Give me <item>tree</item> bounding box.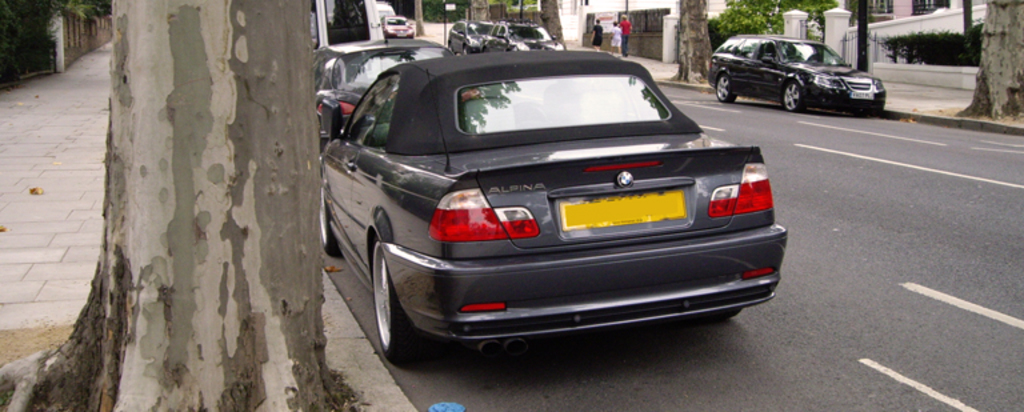
detection(0, 0, 367, 411).
